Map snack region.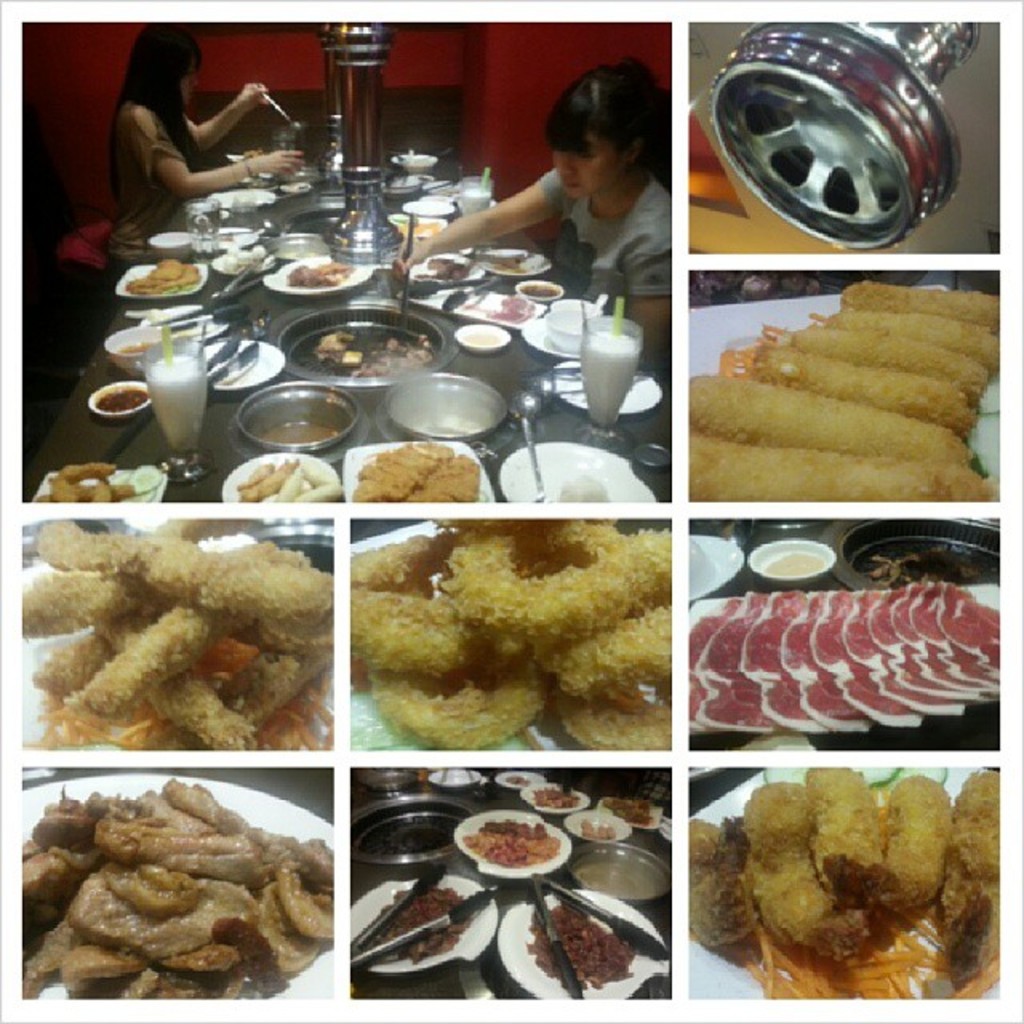
Mapped to <box>403,222,440,237</box>.
